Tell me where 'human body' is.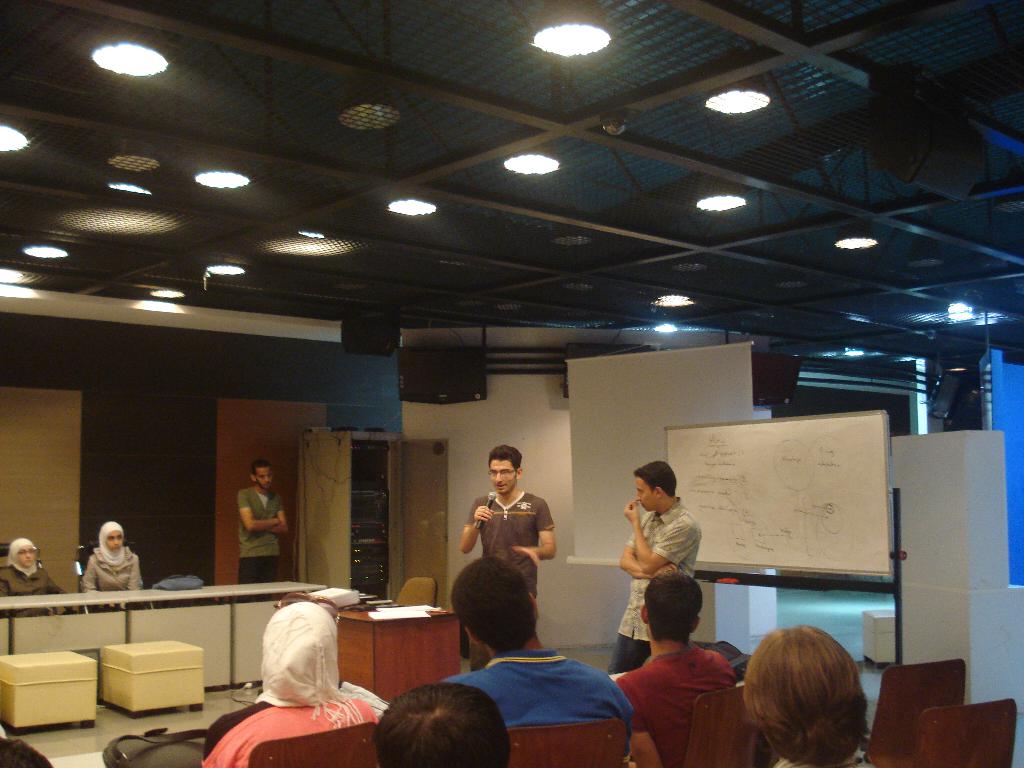
'human body' is at 742 623 877 767.
